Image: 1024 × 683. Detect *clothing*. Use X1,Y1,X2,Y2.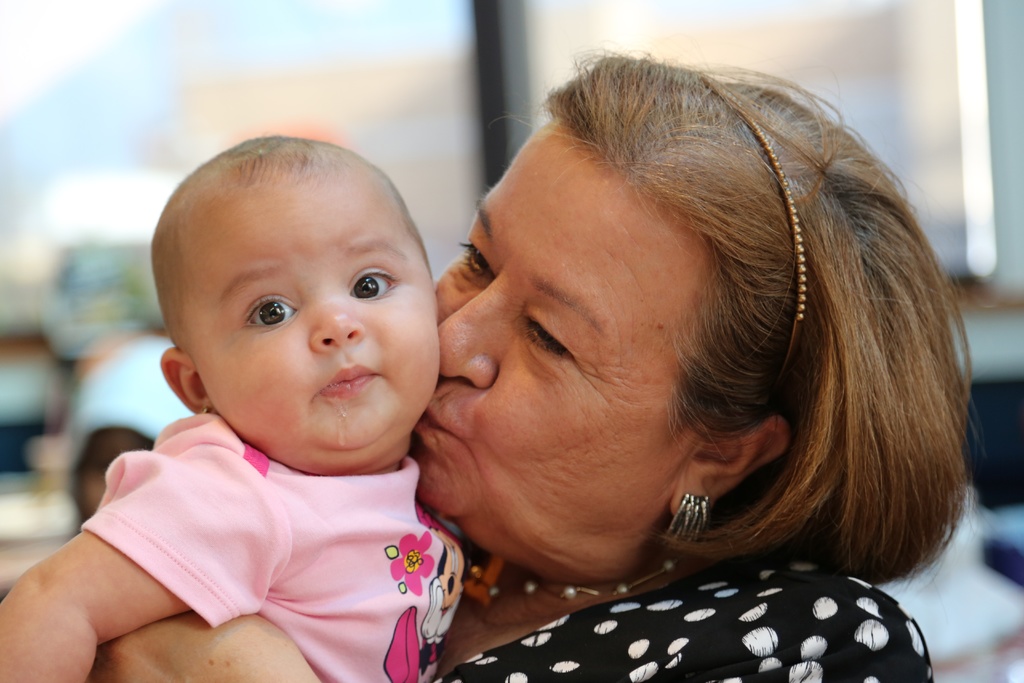
437,543,937,682.
